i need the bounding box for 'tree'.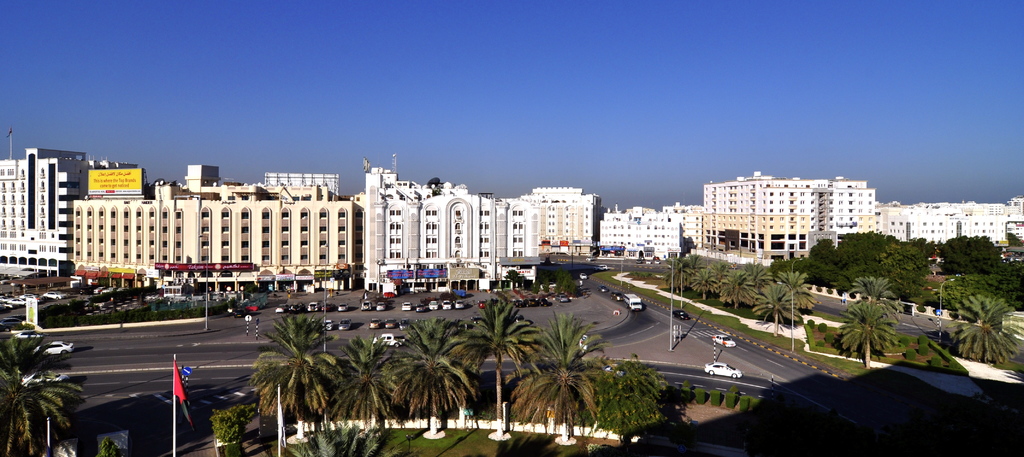
Here it is: <bbox>384, 316, 479, 435</bbox>.
